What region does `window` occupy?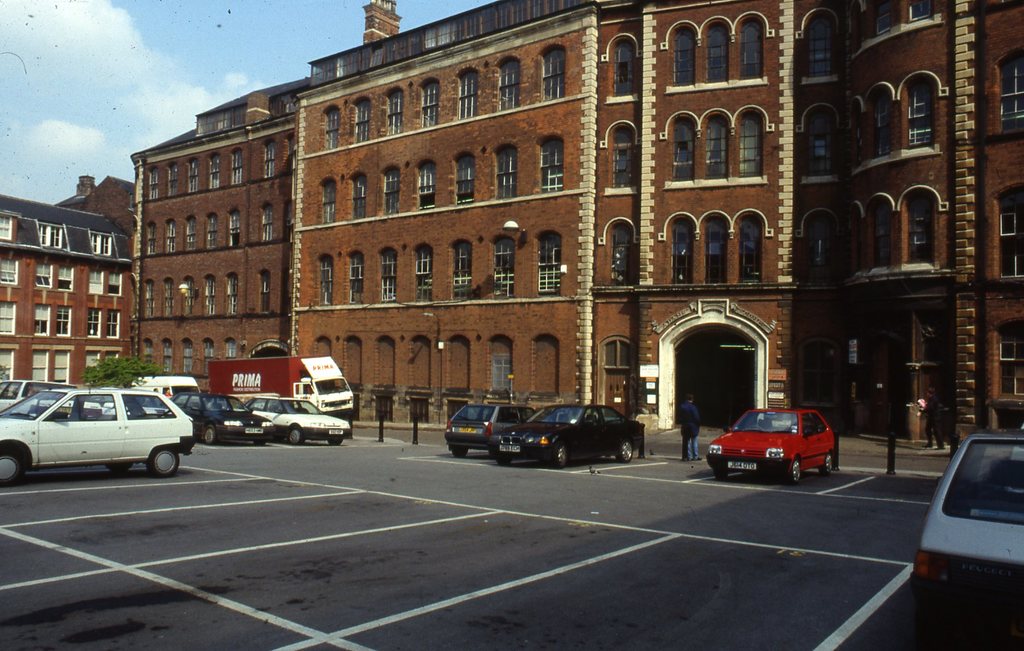
324,107,340,157.
